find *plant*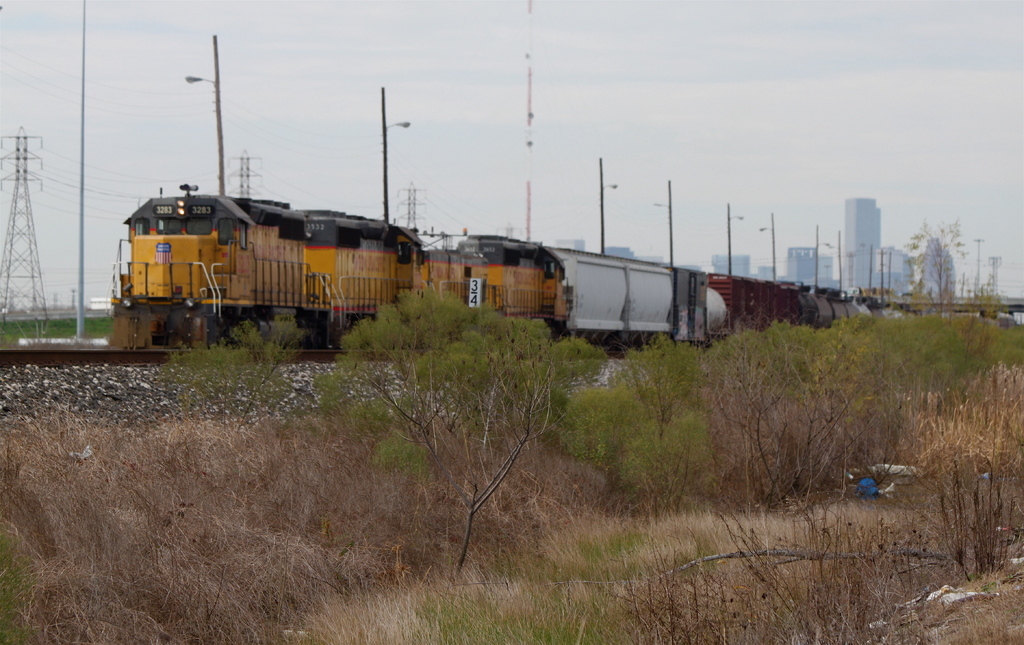
{"left": 152, "top": 304, "right": 299, "bottom": 425}
